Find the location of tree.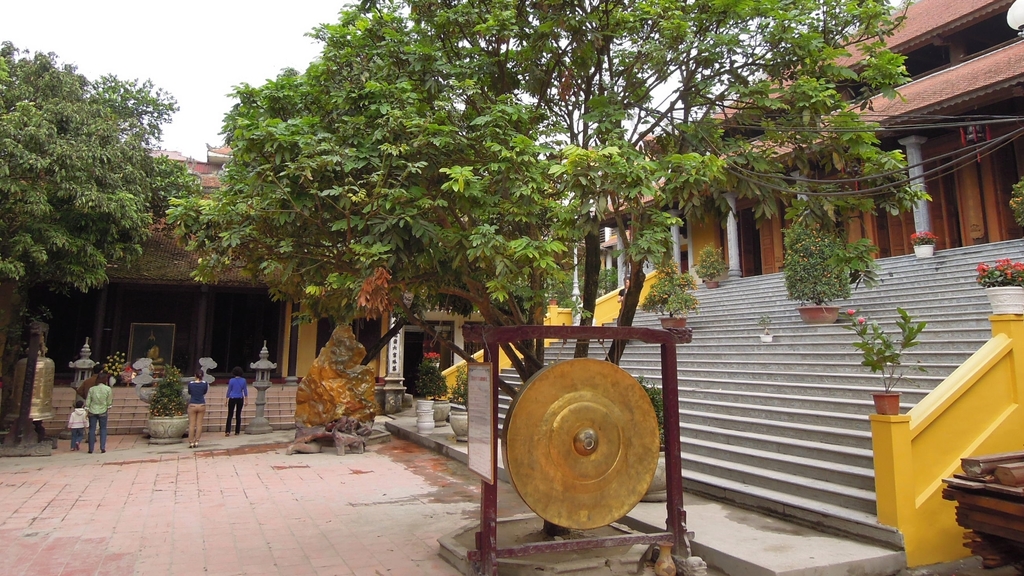
Location: crop(0, 36, 196, 383).
